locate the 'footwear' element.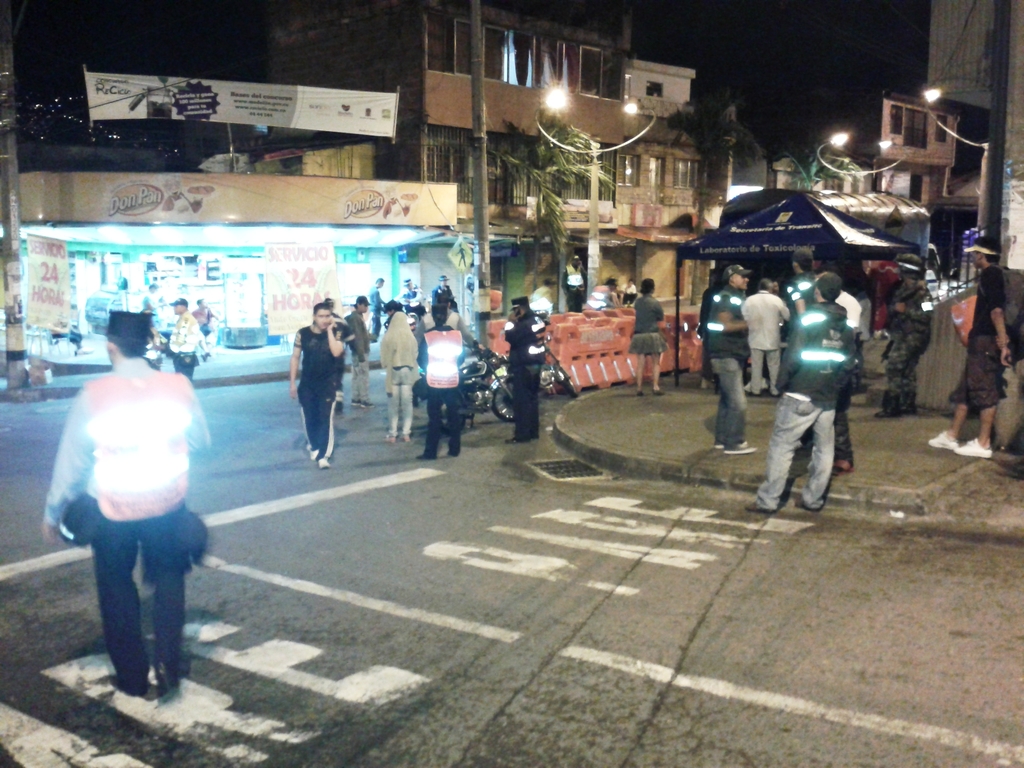
Element bbox: left=955, top=437, right=991, bottom=461.
